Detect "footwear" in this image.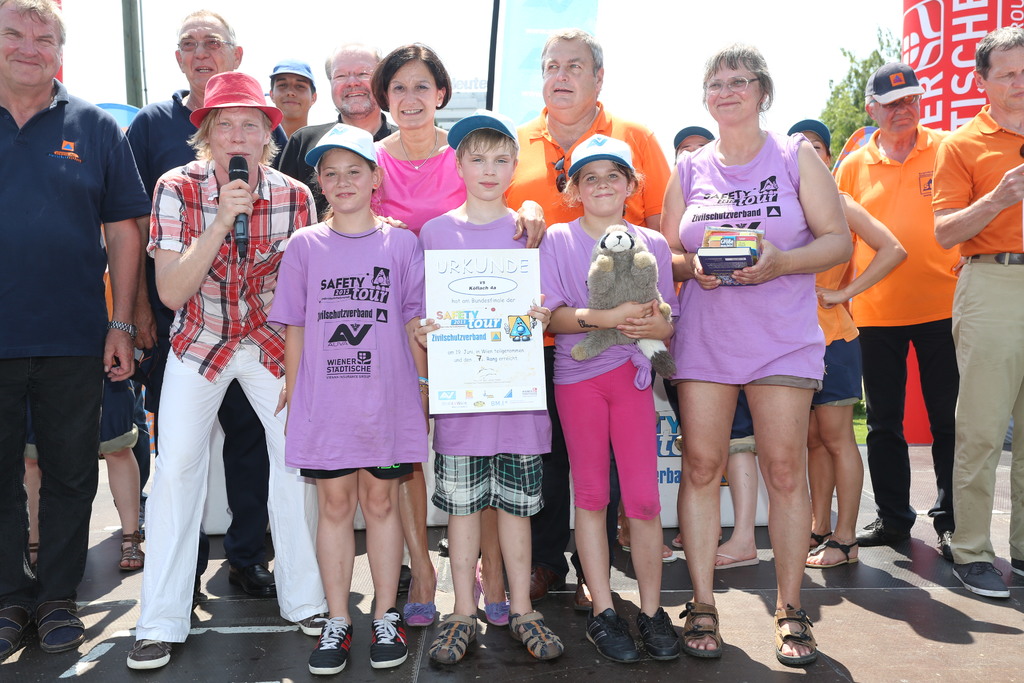
Detection: [x1=0, y1=601, x2=24, y2=656].
